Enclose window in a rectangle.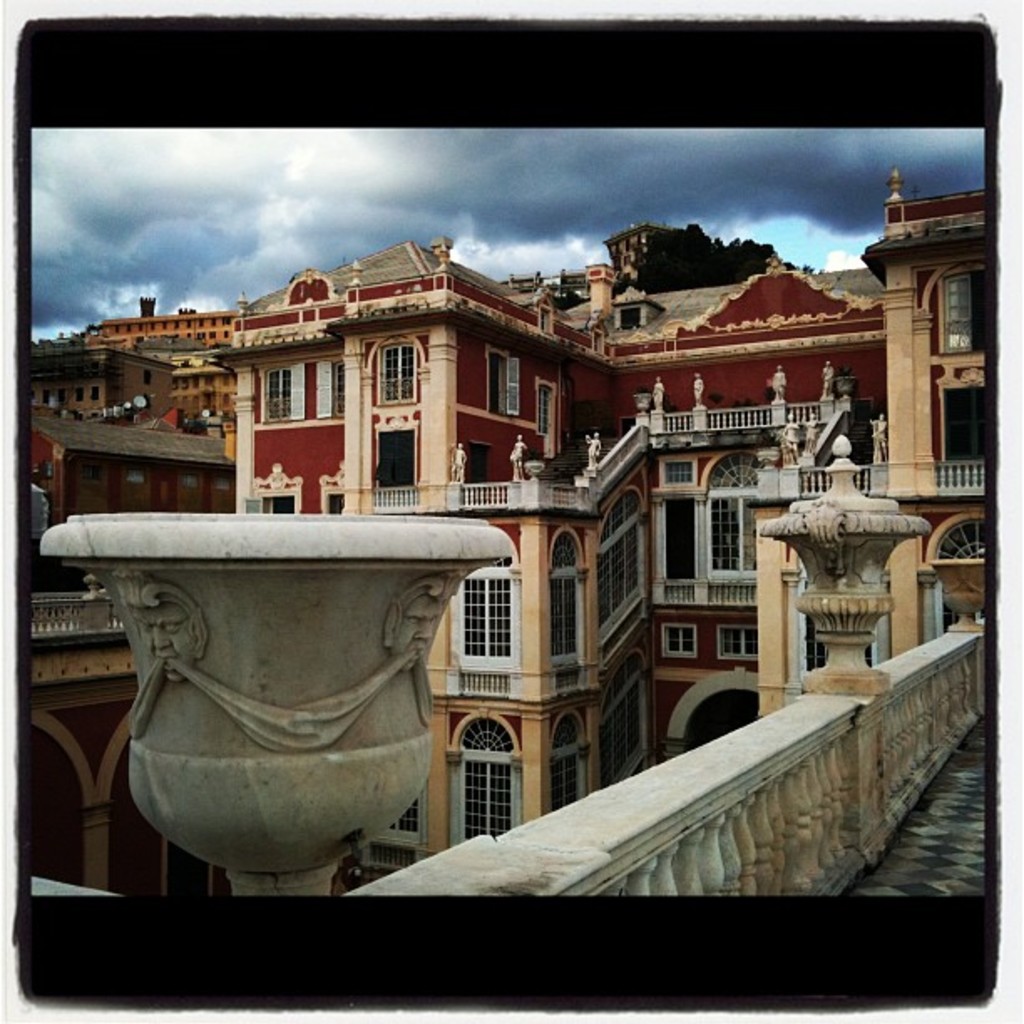
bbox=(661, 457, 698, 482).
